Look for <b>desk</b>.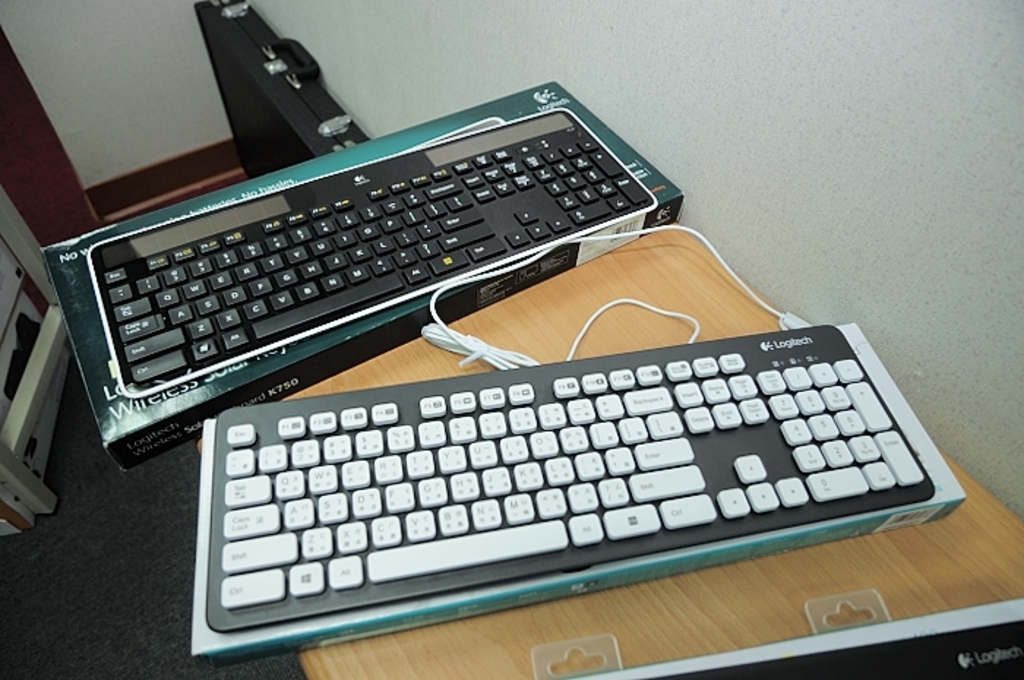
Found: box(197, 221, 1023, 679).
